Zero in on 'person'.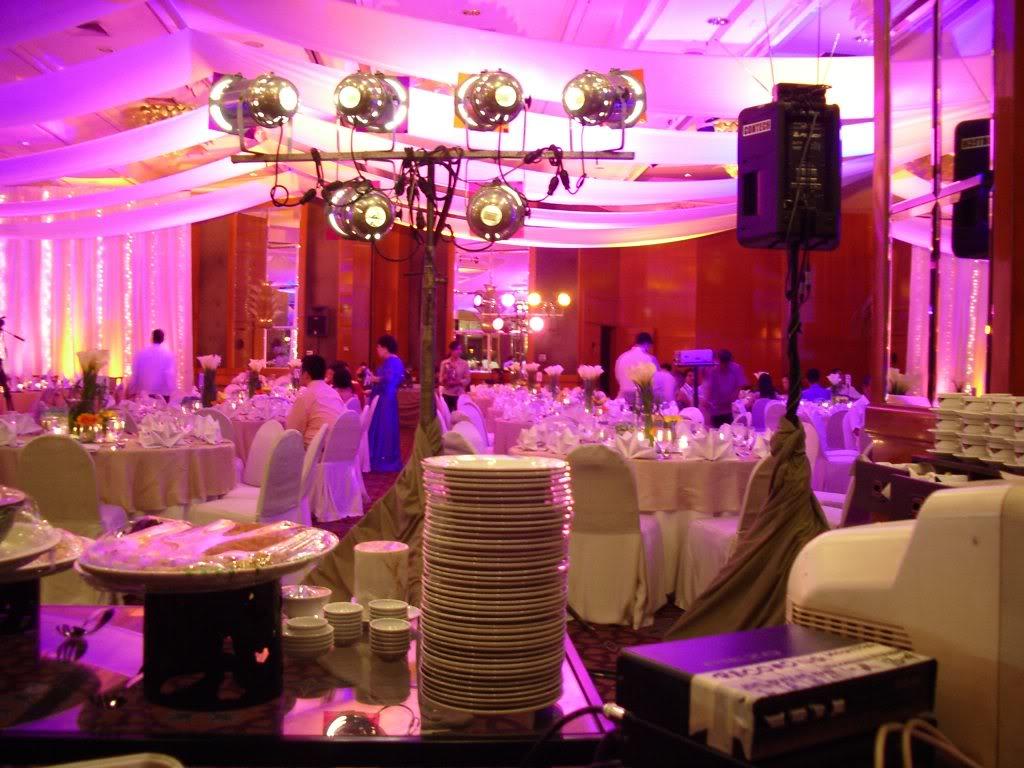
Zeroed in: {"x1": 659, "y1": 364, "x2": 676, "y2": 402}.
